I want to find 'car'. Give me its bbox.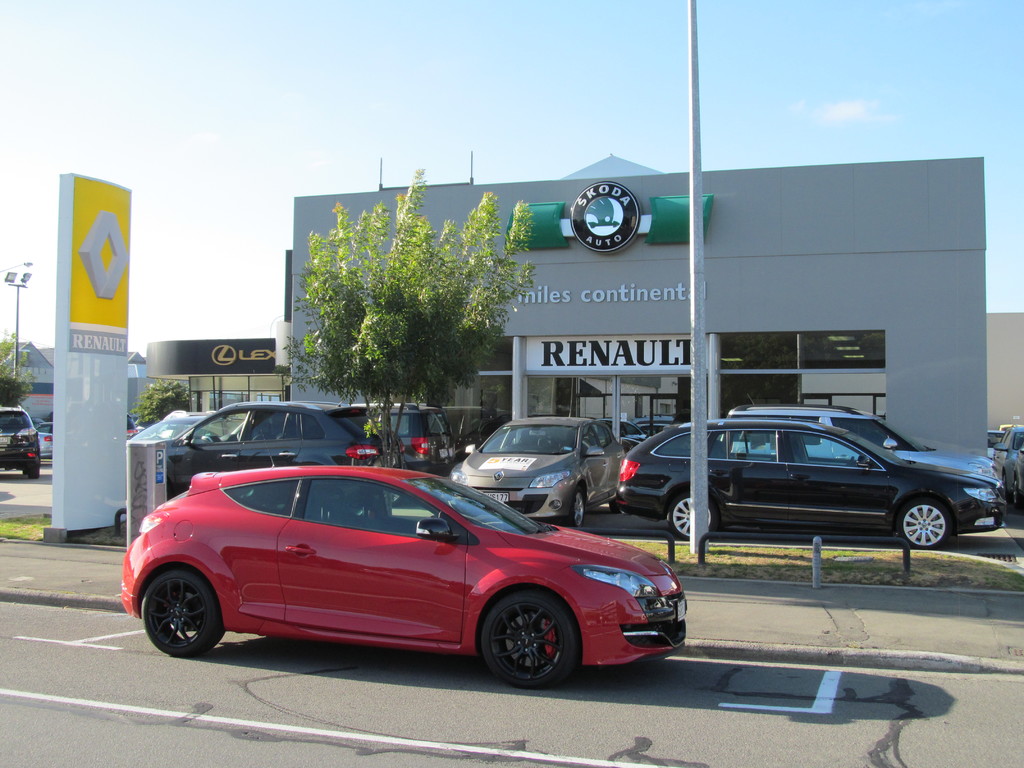
select_region(0, 399, 44, 478).
